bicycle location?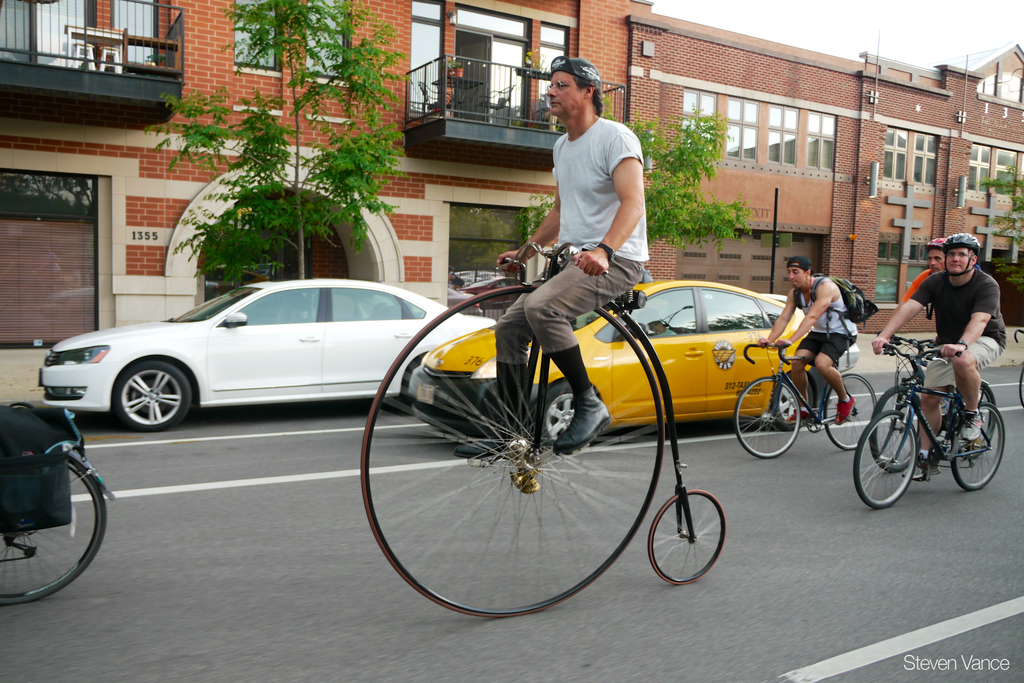
733 341 876 459
